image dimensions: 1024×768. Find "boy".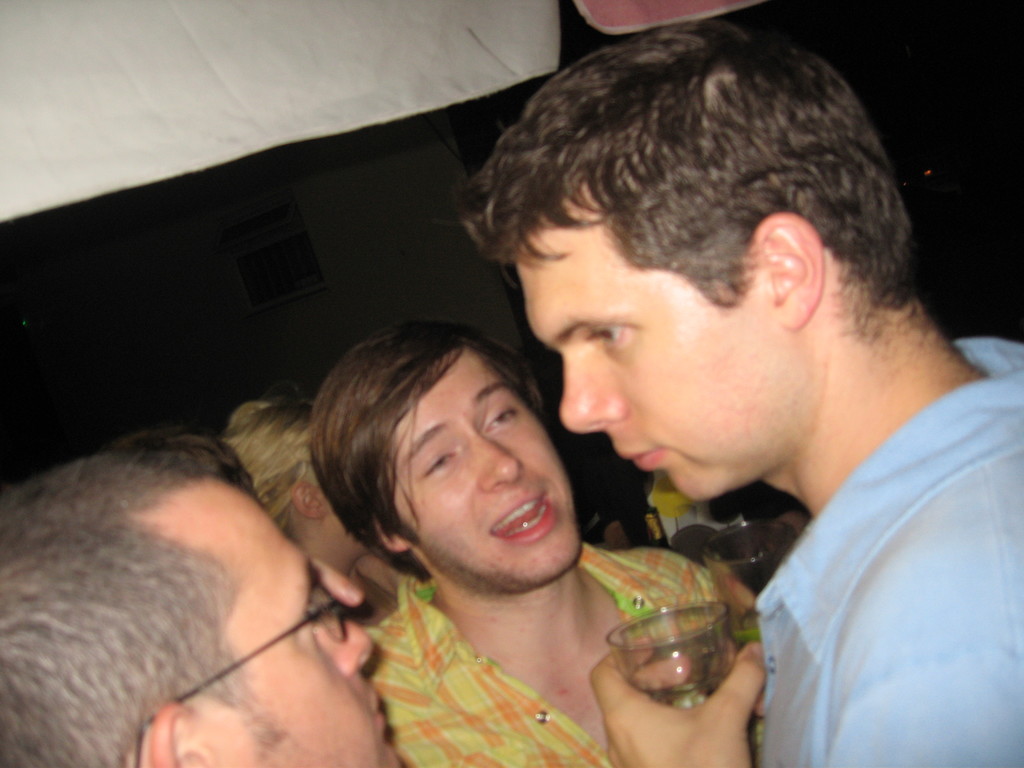
bbox(433, 17, 1021, 767).
